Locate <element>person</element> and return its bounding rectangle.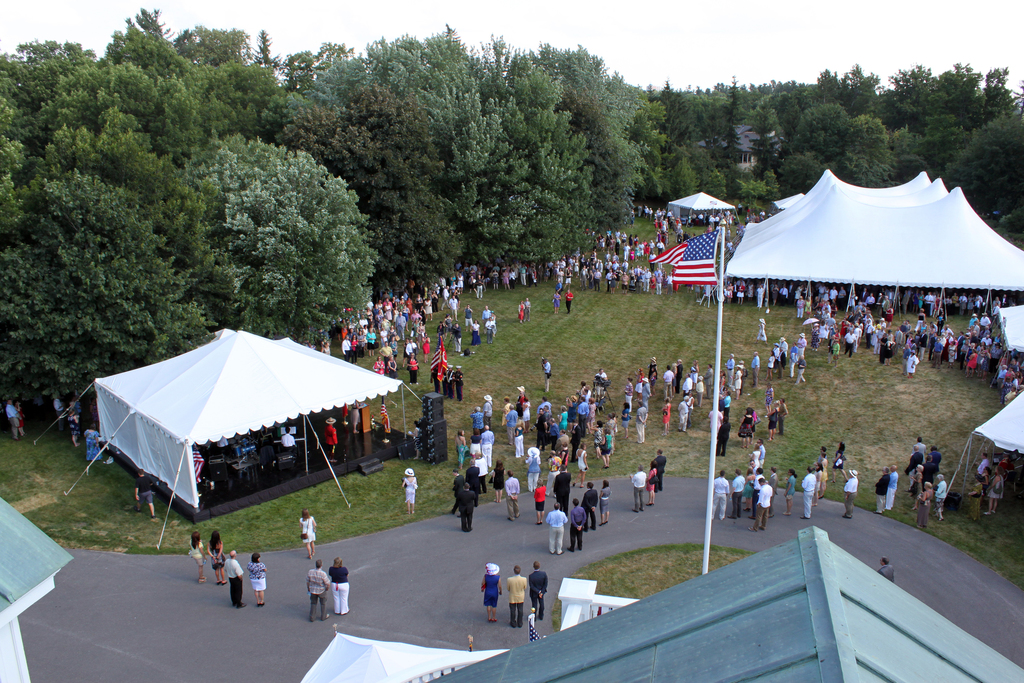
Rect(976, 452, 986, 476).
